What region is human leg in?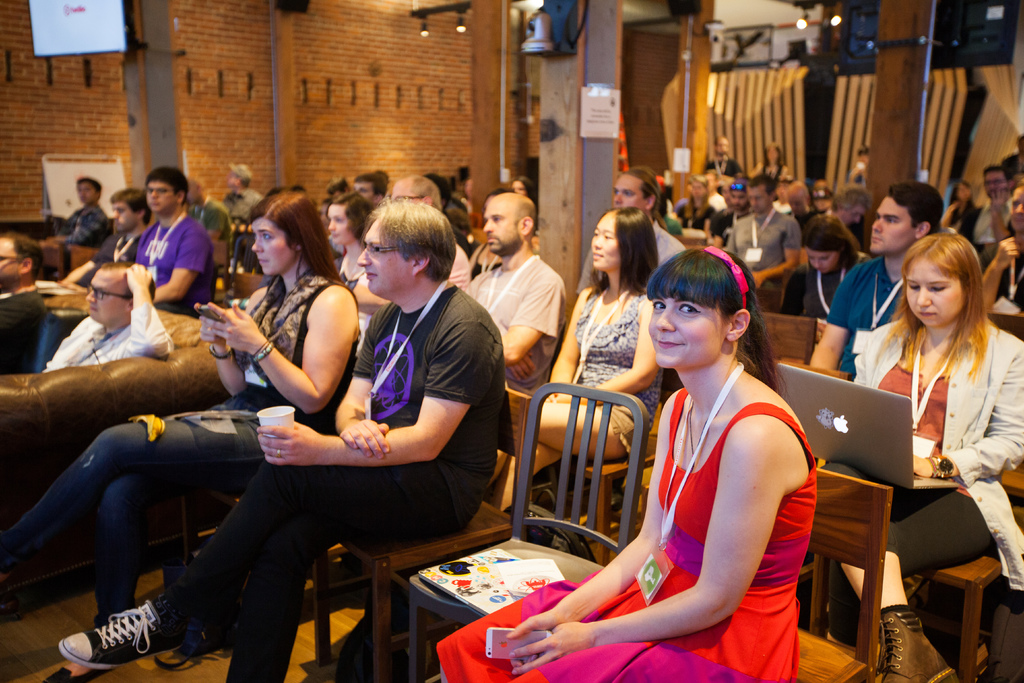
box(58, 460, 474, 682).
